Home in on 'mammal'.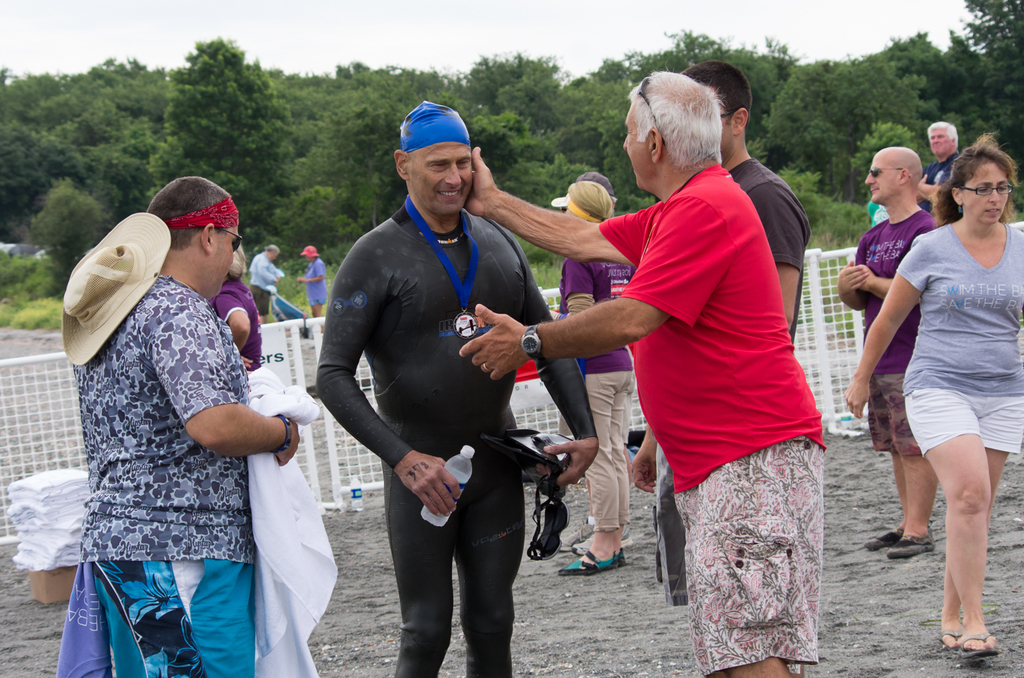
Homed in at left=71, top=177, right=302, bottom=677.
